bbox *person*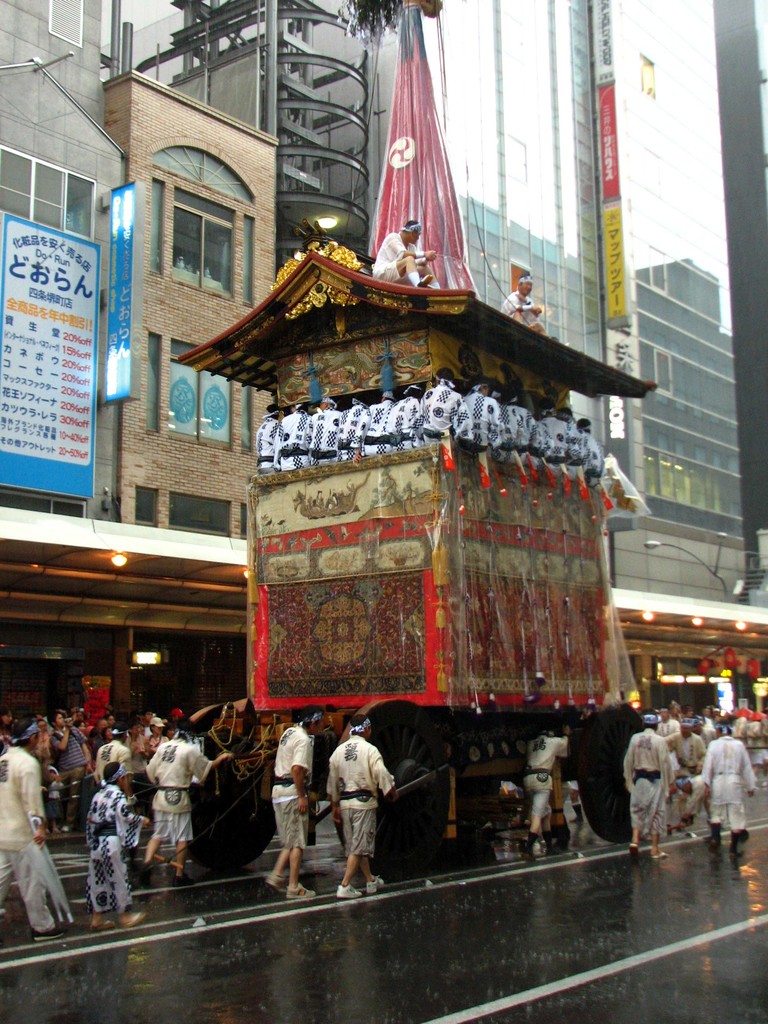
box(86, 758, 146, 932)
